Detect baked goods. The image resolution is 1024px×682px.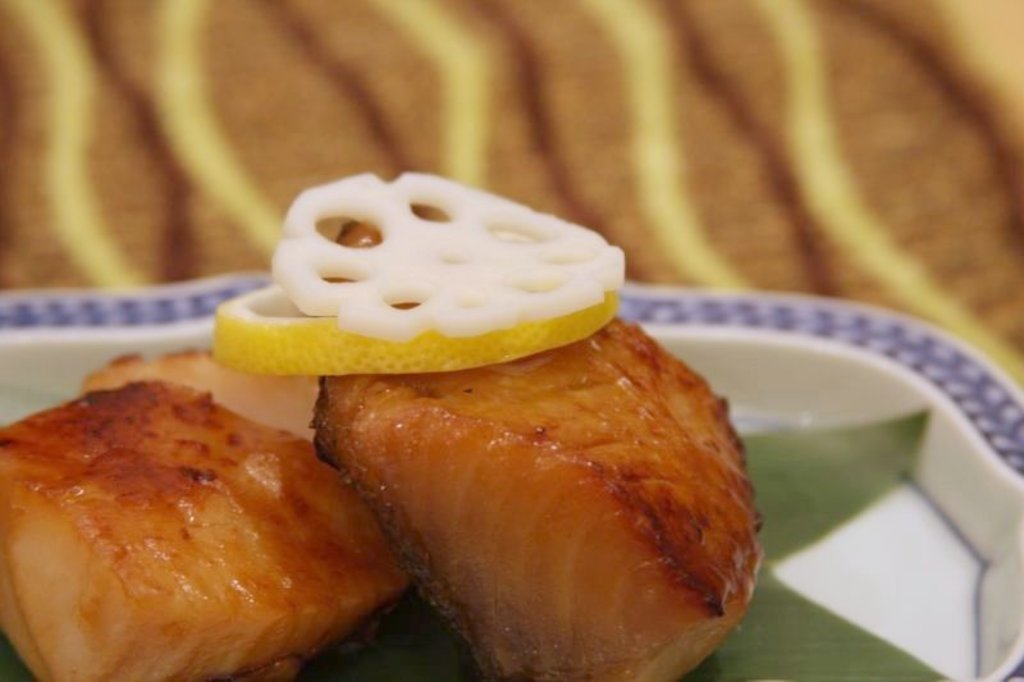
310/307/769/681.
